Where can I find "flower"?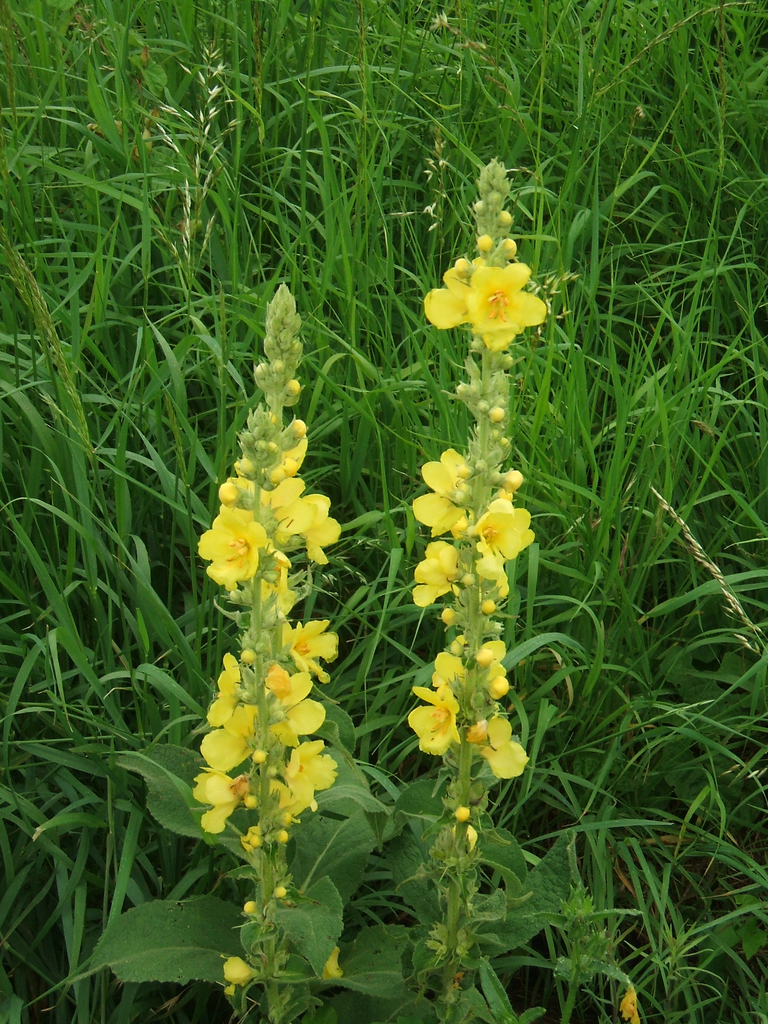
You can find it at bbox=[469, 488, 539, 578].
